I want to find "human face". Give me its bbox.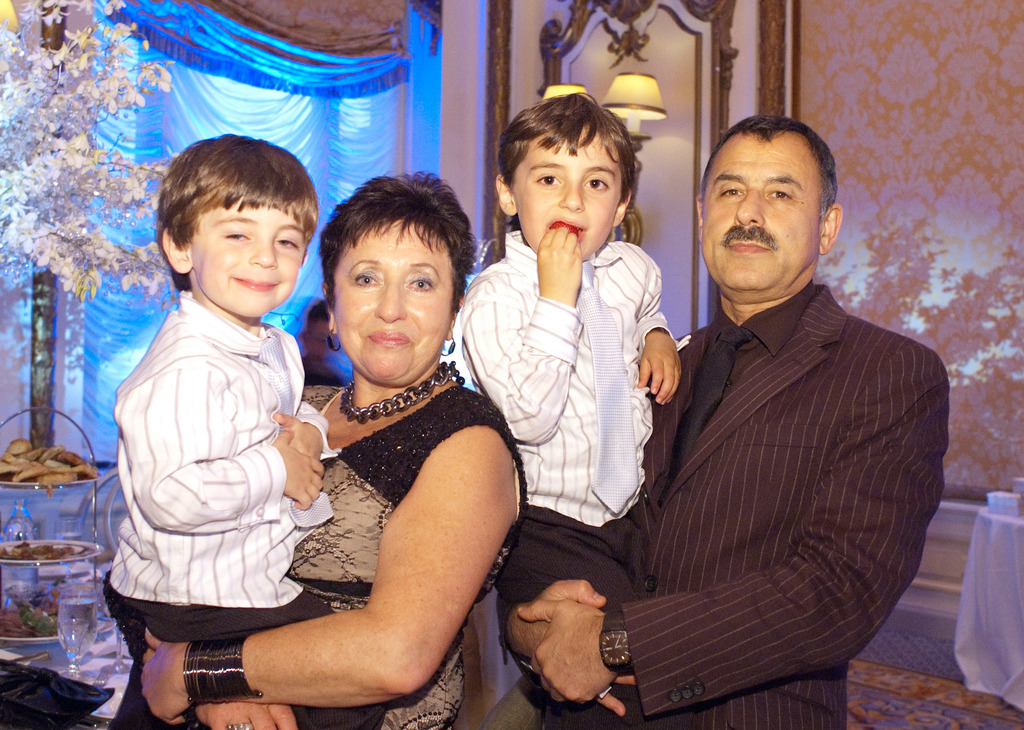
701:133:818:292.
